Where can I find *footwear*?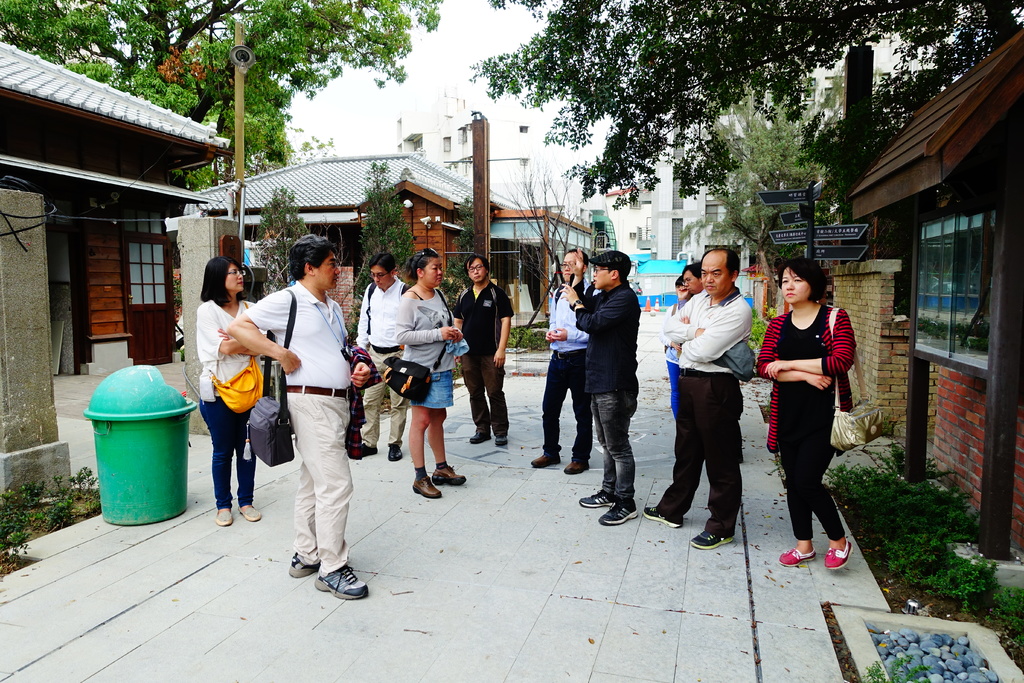
You can find it at 689 531 733 550.
